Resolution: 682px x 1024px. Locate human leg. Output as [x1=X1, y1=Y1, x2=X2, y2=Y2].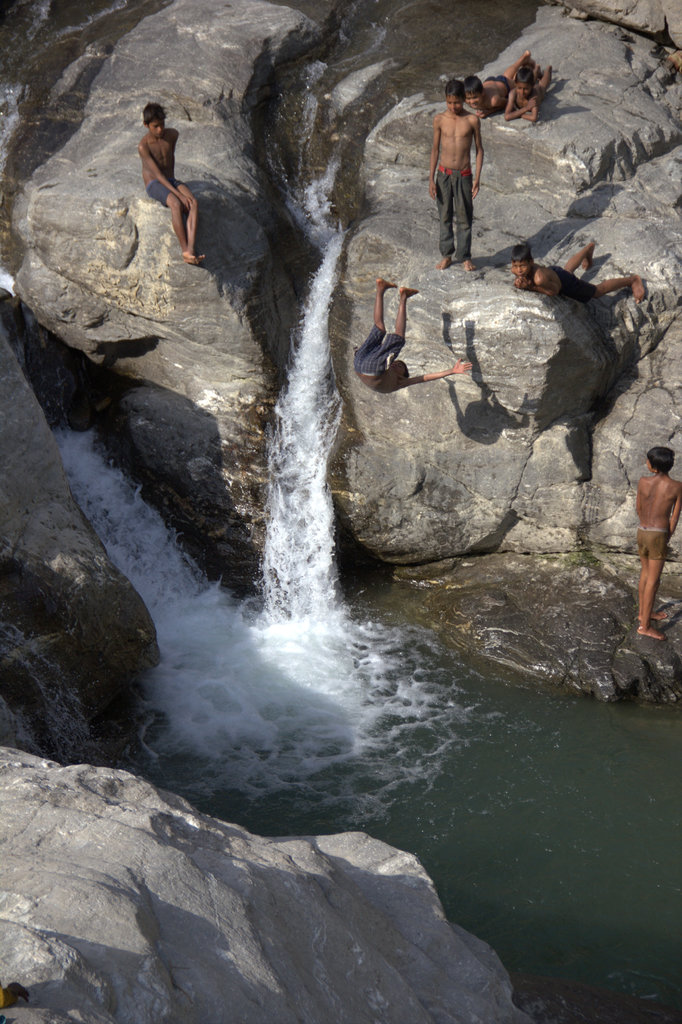
[x1=633, y1=529, x2=652, y2=616].
